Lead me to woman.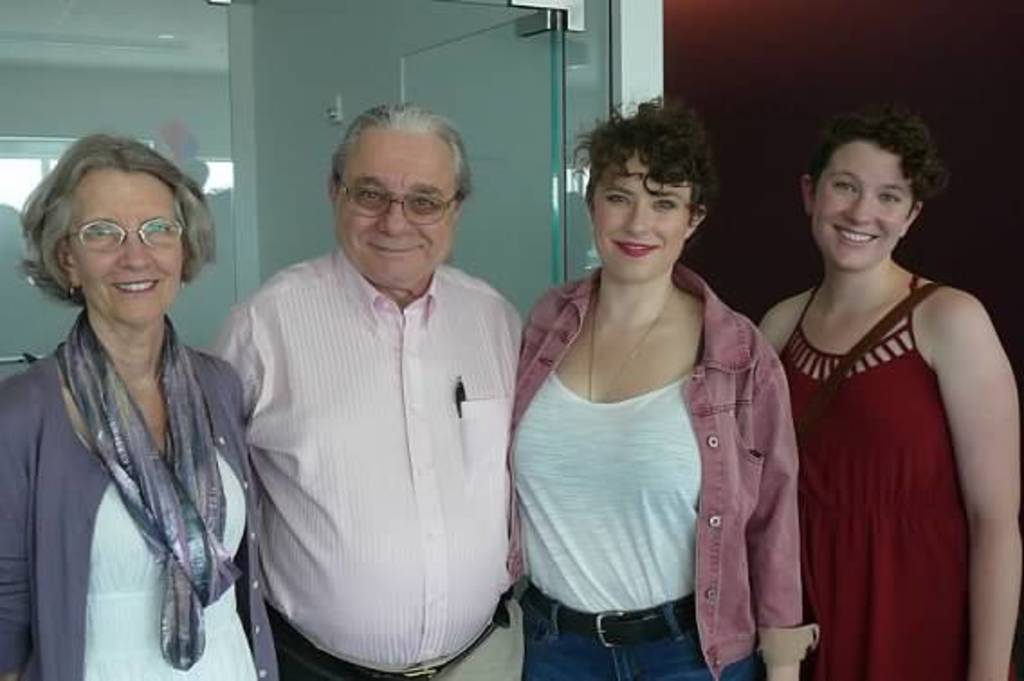
Lead to bbox=[4, 110, 258, 680].
